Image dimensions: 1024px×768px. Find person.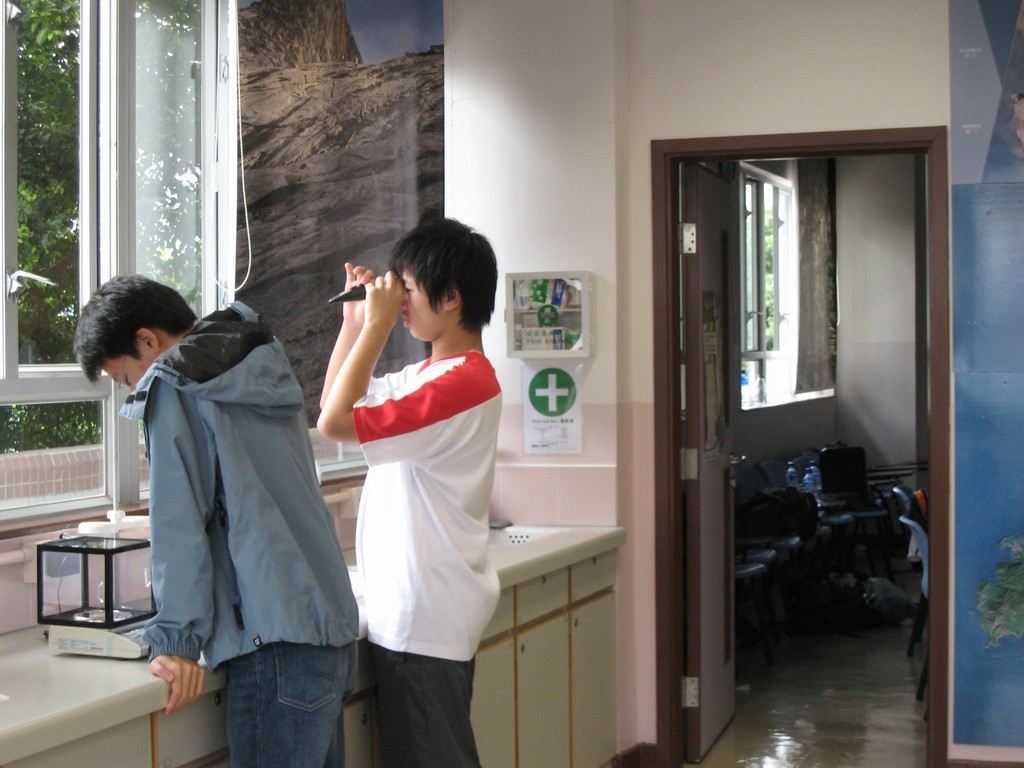
(left=321, top=203, right=514, bottom=761).
